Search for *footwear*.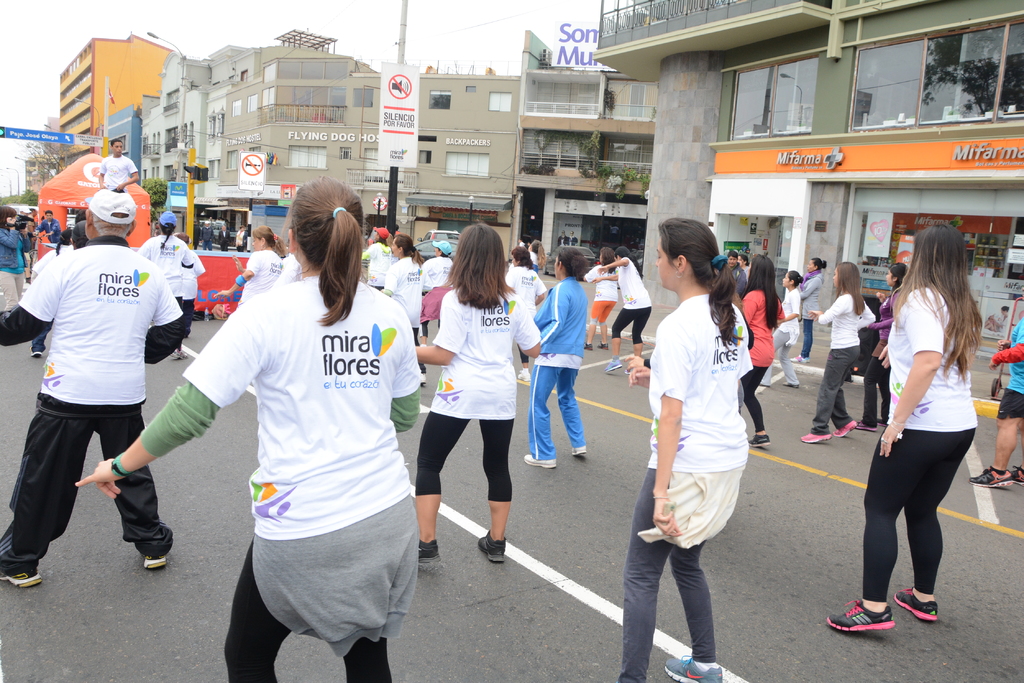
Found at box(623, 369, 634, 373).
